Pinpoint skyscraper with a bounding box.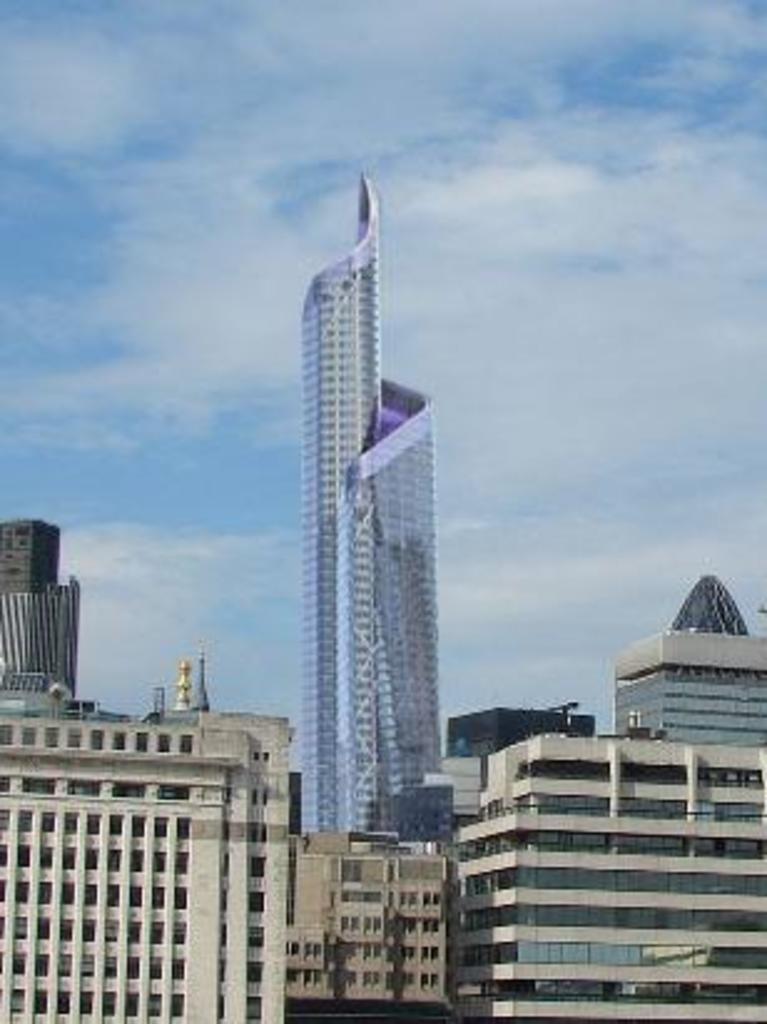
{"x1": 304, "y1": 174, "x2": 458, "y2": 867}.
